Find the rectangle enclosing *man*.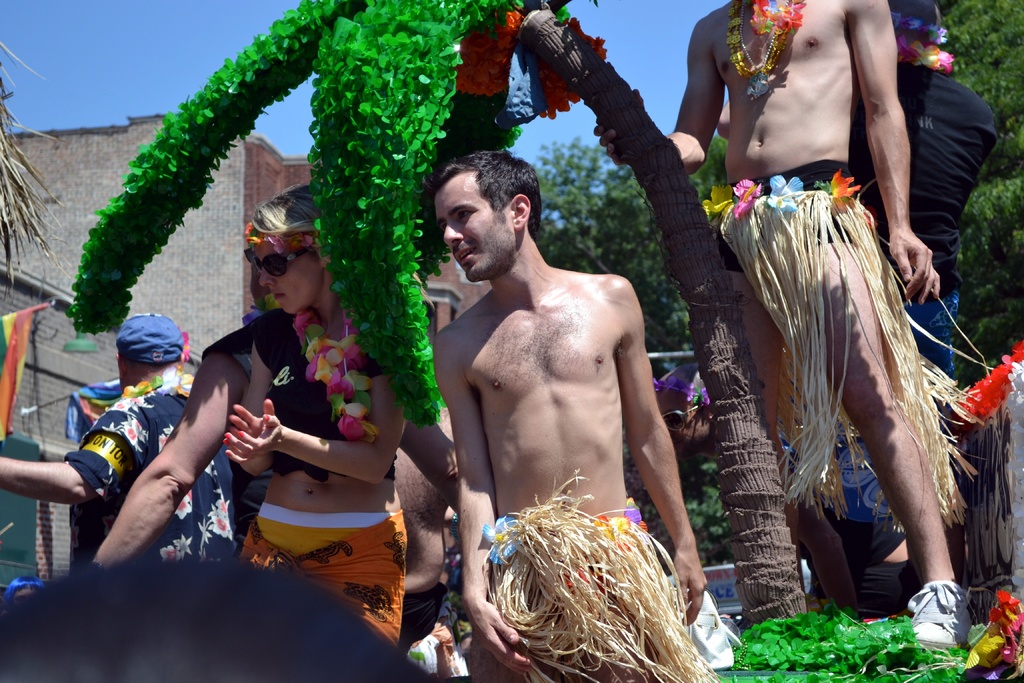
box(408, 169, 702, 614).
